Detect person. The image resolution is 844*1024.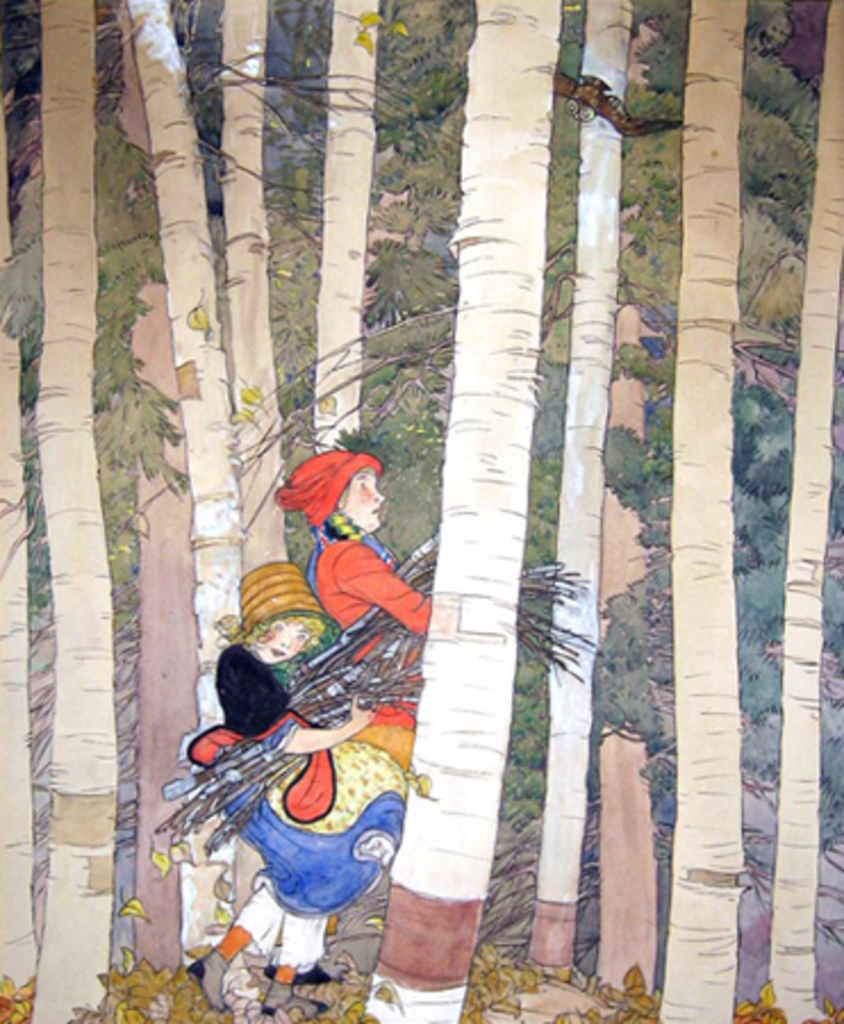
bbox=(187, 564, 389, 1017).
